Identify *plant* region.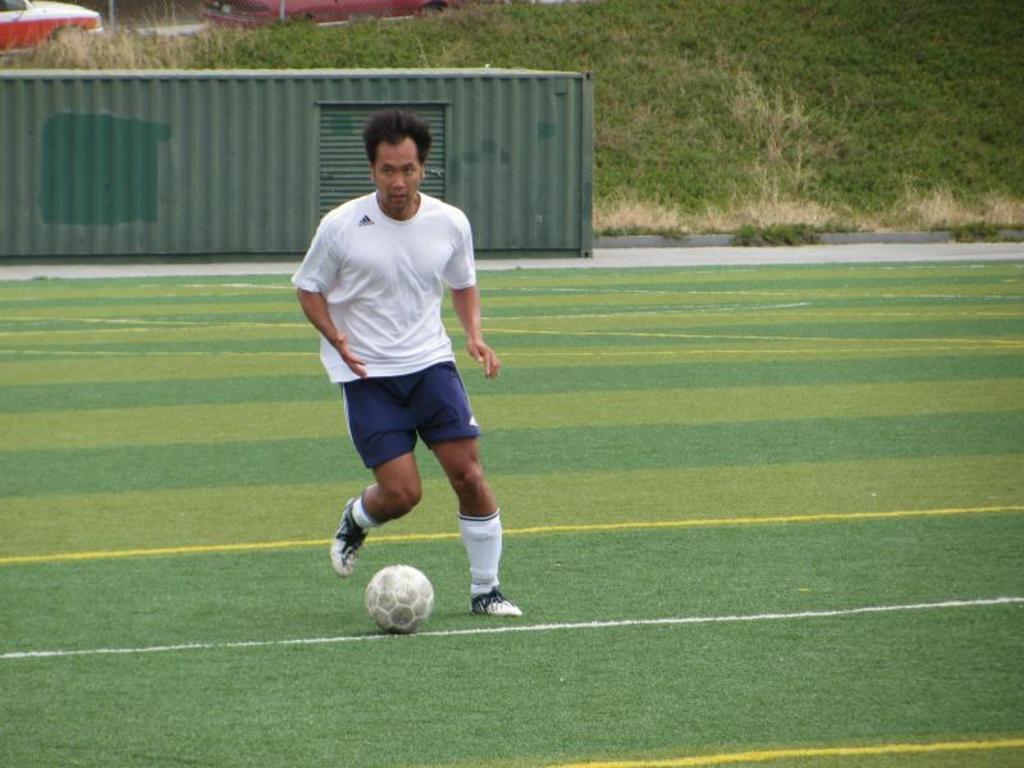
Region: [left=727, top=220, right=820, bottom=247].
